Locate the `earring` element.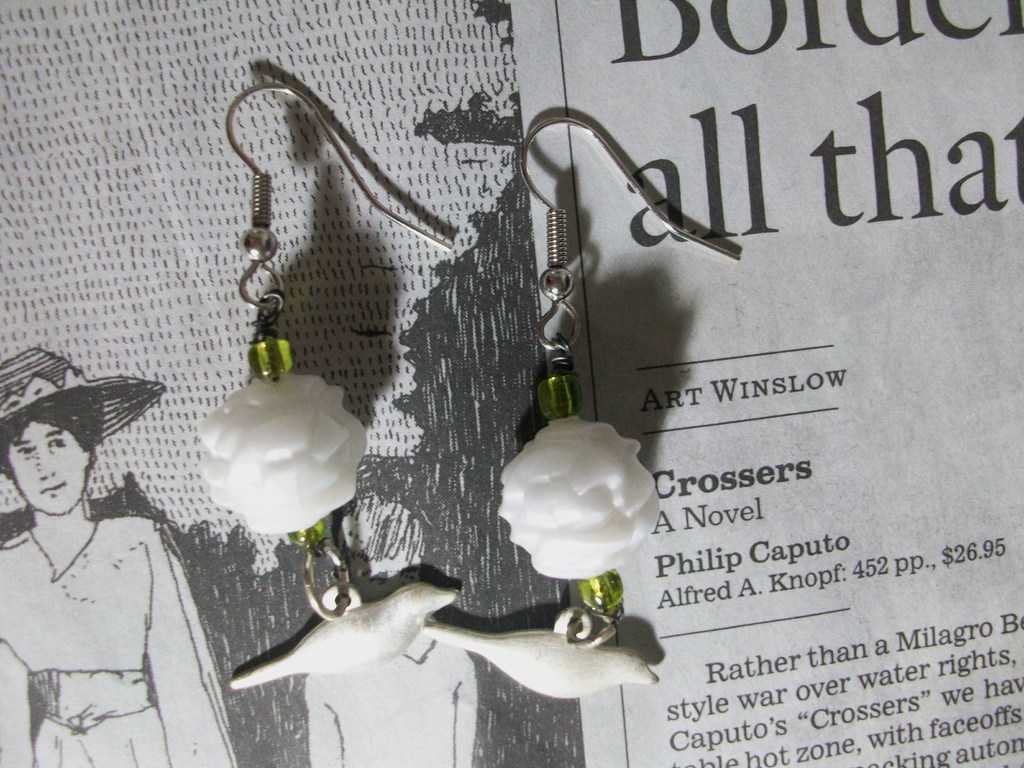
Element bbox: [194,82,459,693].
